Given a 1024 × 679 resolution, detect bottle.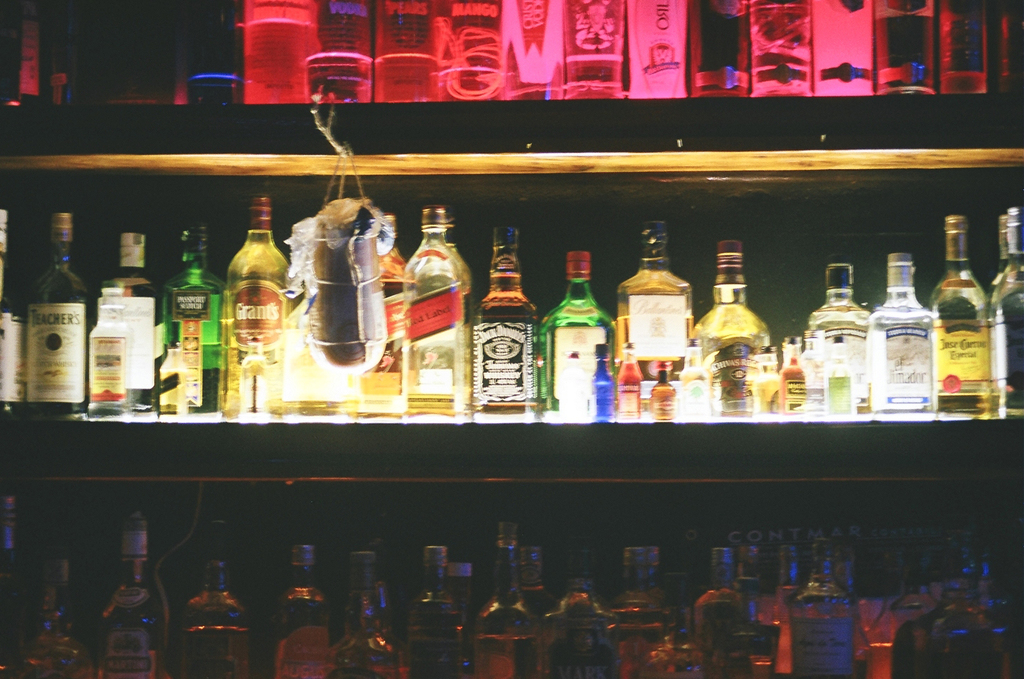
(left=784, top=542, right=858, bottom=678).
